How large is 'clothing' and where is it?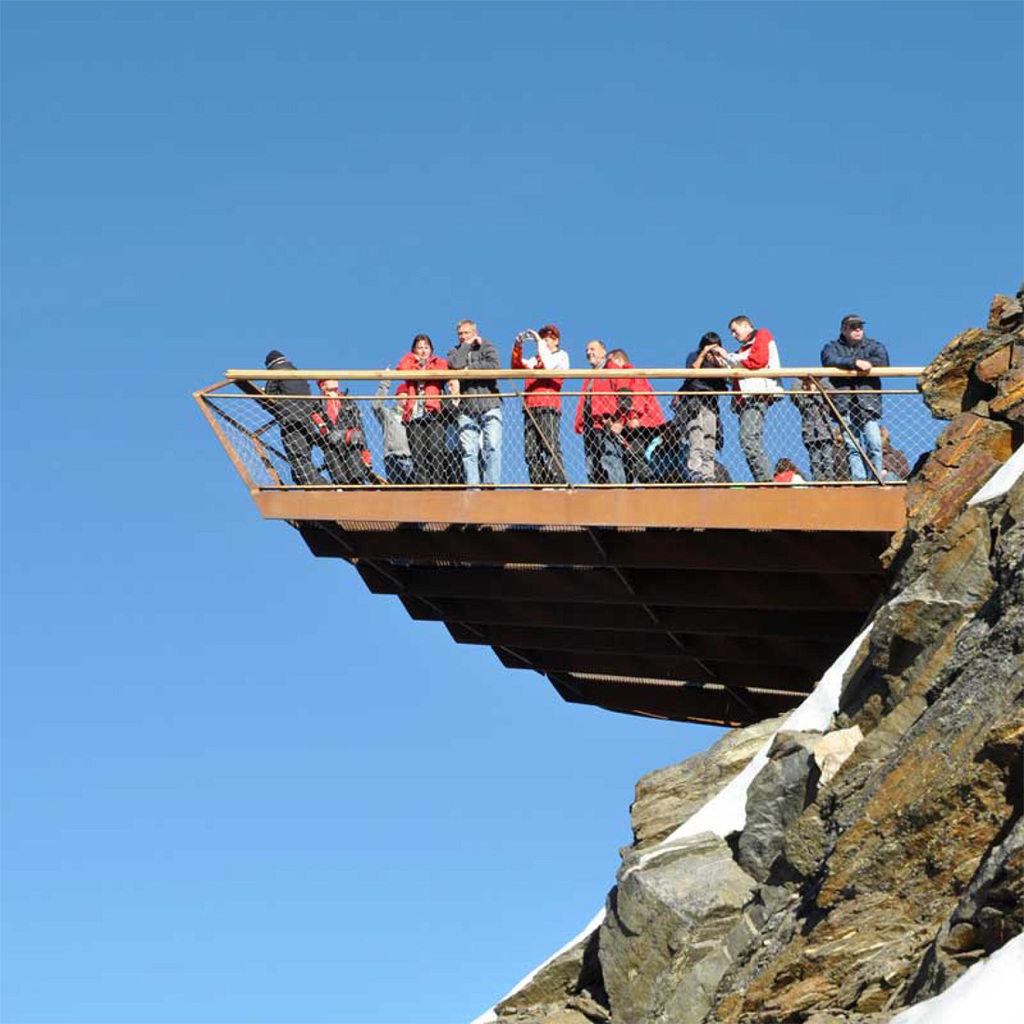
Bounding box: (508,342,569,487).
